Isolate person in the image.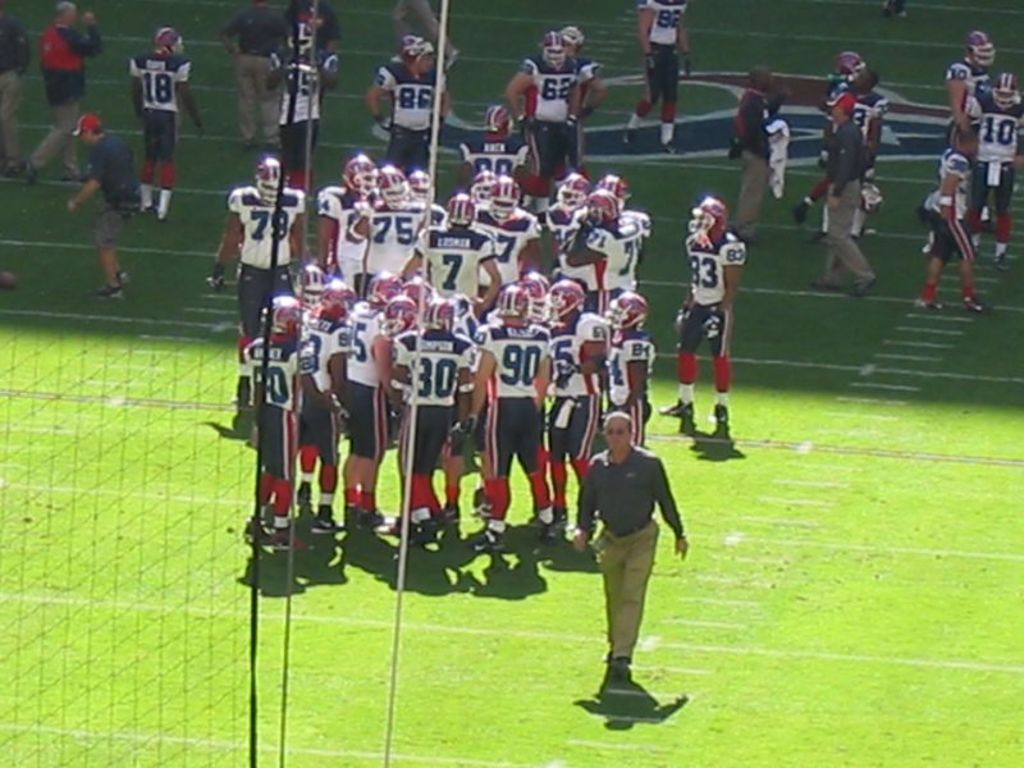
Isolated region: (left=0, top=0, right=29, bottom=195).
